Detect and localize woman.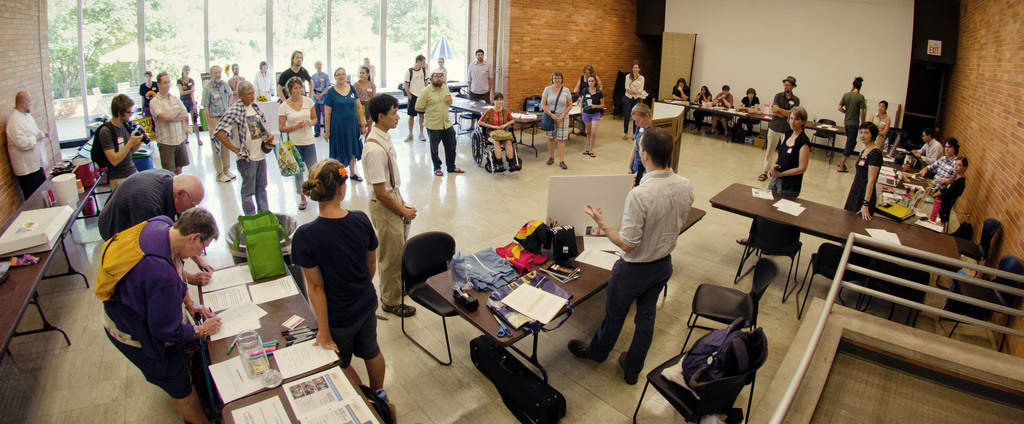
Localized at Rect(356, 65, 376, 117).
